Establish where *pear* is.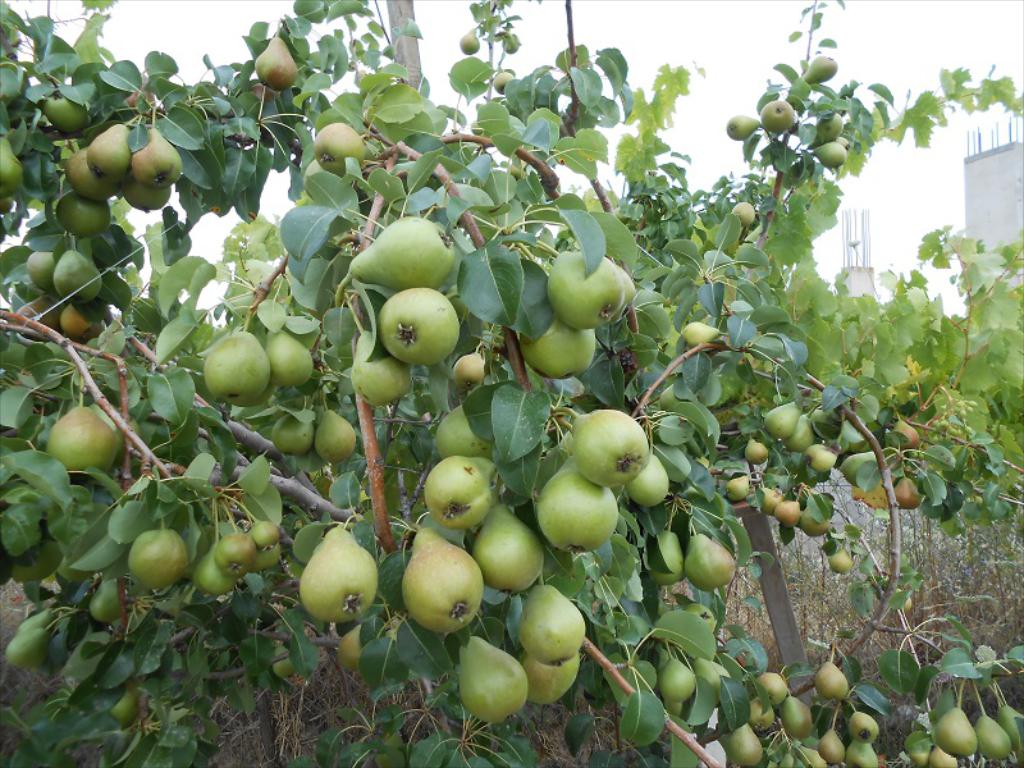
Established at bbox(681, 317, 721, 351).
